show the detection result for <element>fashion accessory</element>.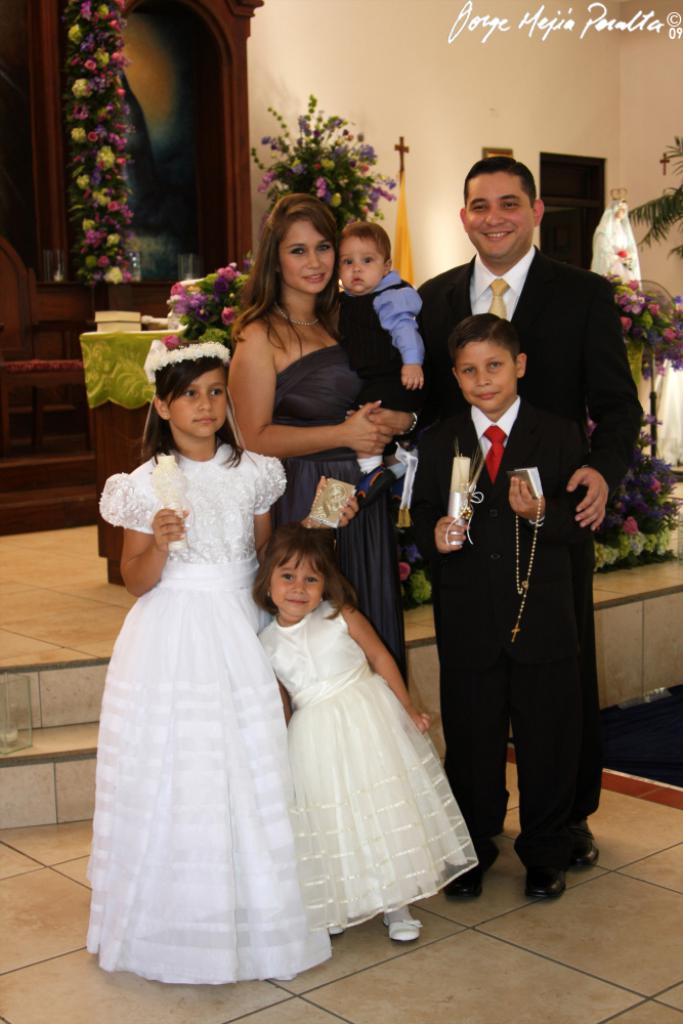
BBox(133, 336, 224, 386).
